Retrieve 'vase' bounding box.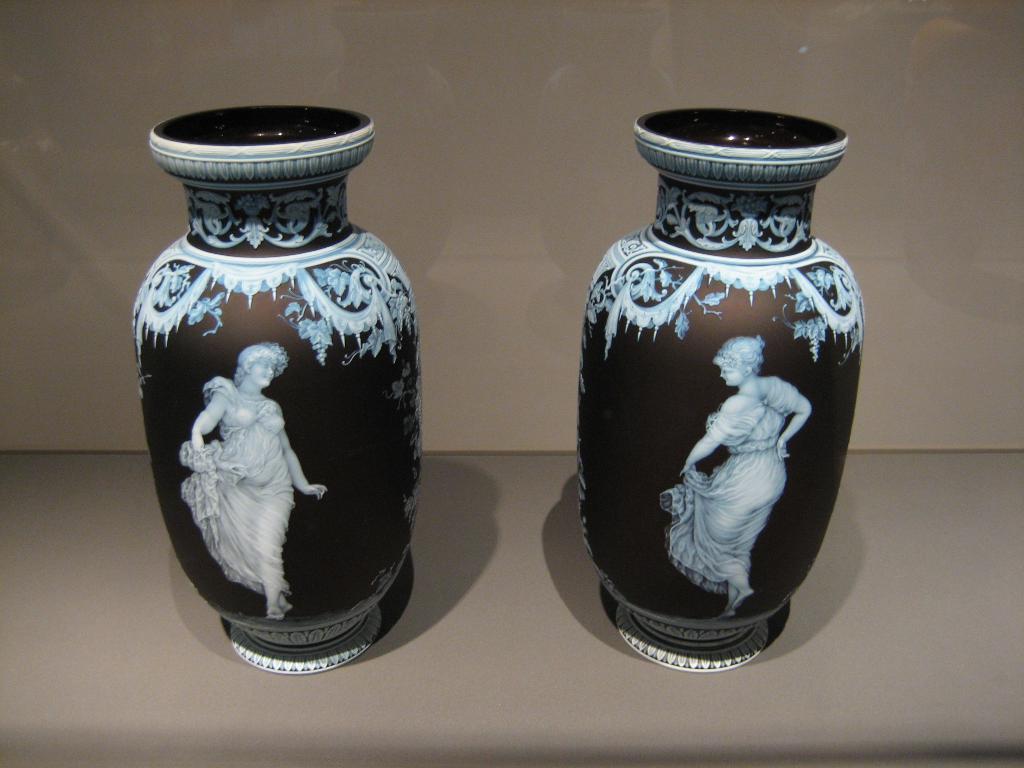
Bounding box: 578, 104, 863, 674.
